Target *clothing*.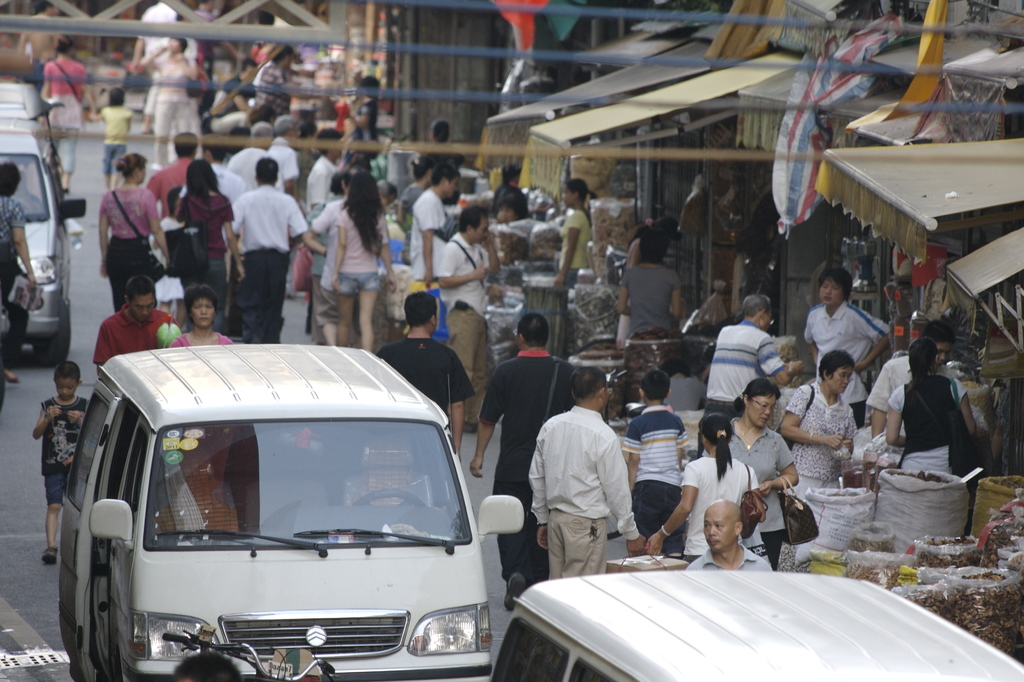
Target region: [804,294,885,418].
